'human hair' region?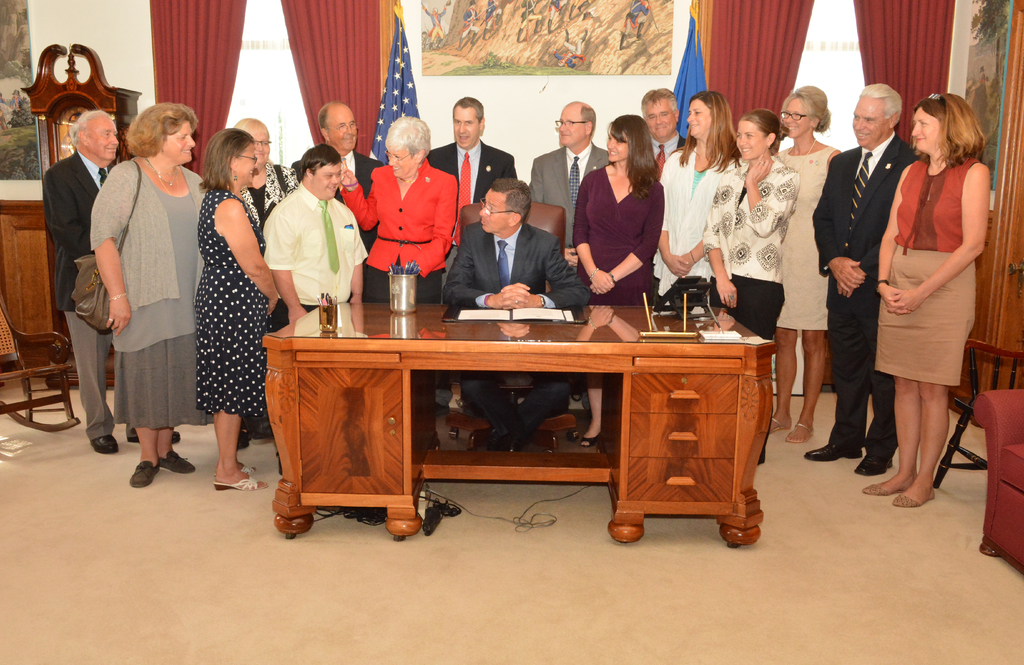
l=643, t=88, r=684, b=124
